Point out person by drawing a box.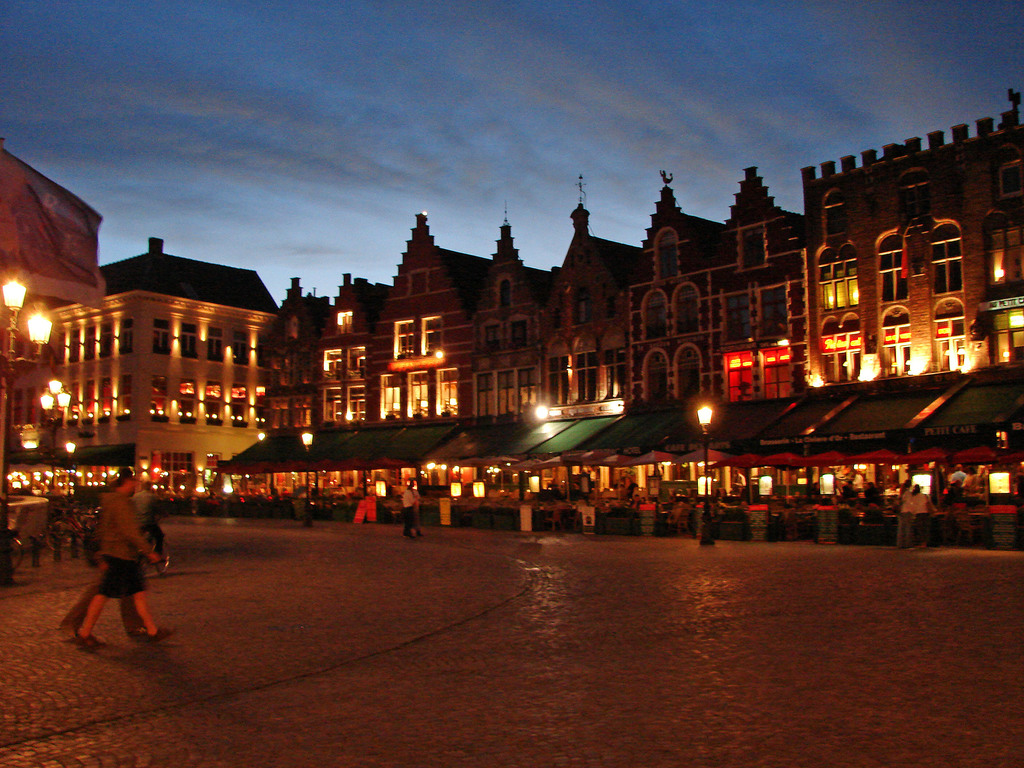
[730, 468, 748, 487].
